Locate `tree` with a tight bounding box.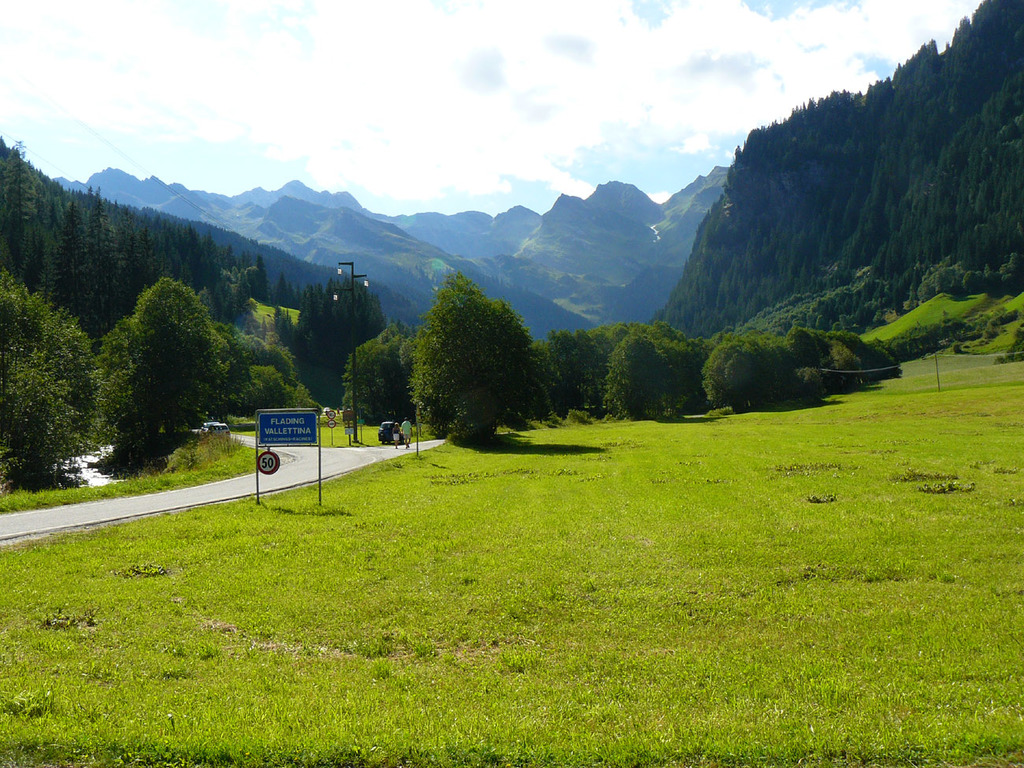
<bbox>698, 339, 767, 425</bbox>.
